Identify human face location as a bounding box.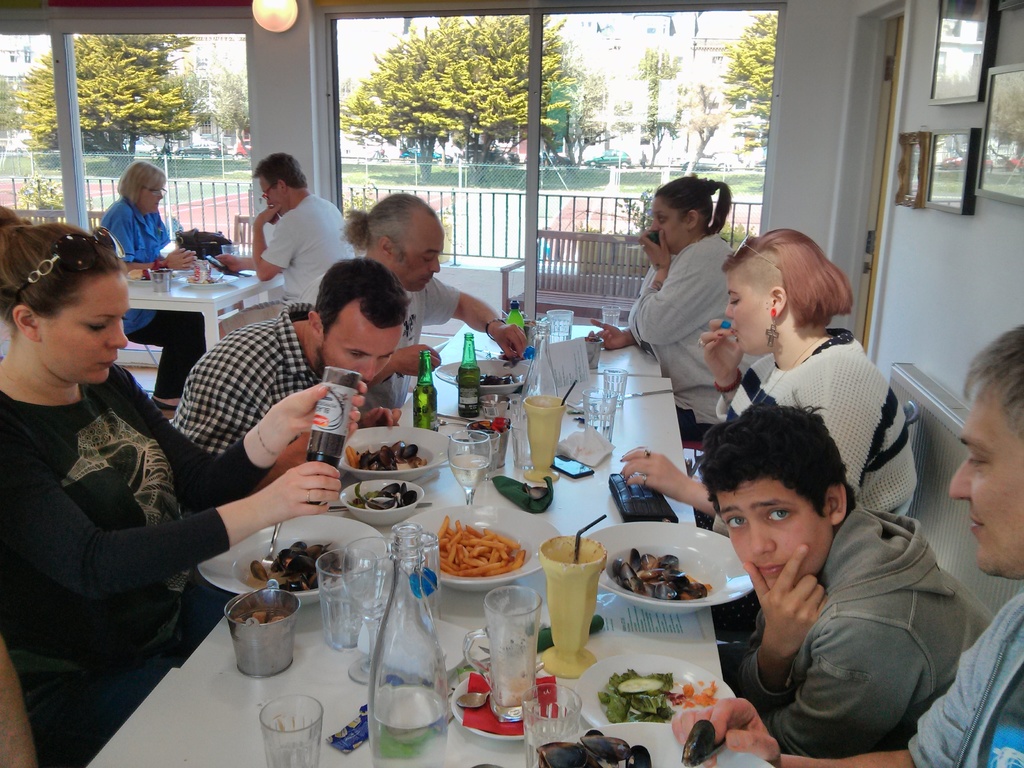
crop(712, 479, 835, 580).
